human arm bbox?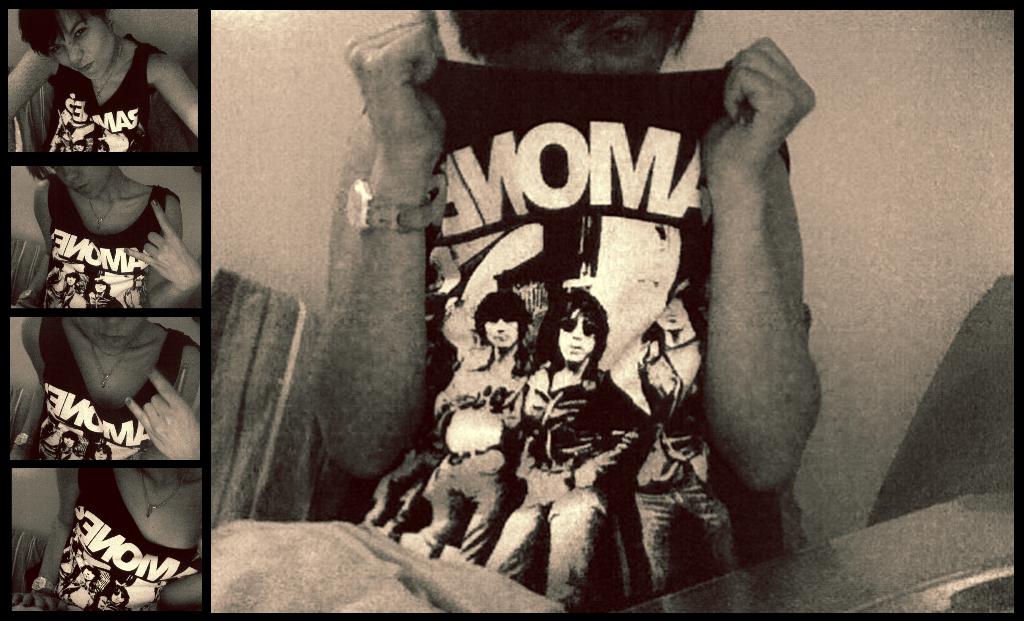
{"x1": 148, "y1": 572, "x2": 207, "y2": 608}
